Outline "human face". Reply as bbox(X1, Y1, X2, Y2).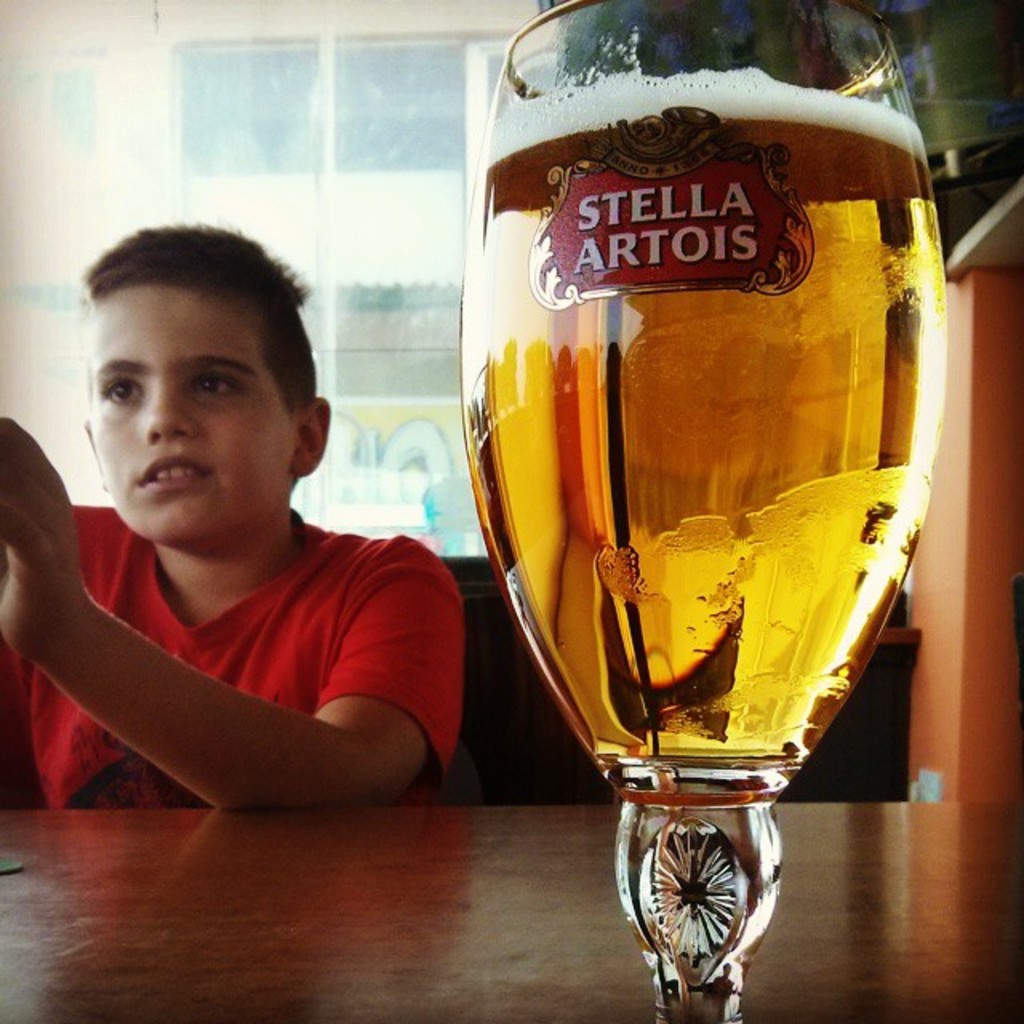
bbox(93, 283, 299, 542).
